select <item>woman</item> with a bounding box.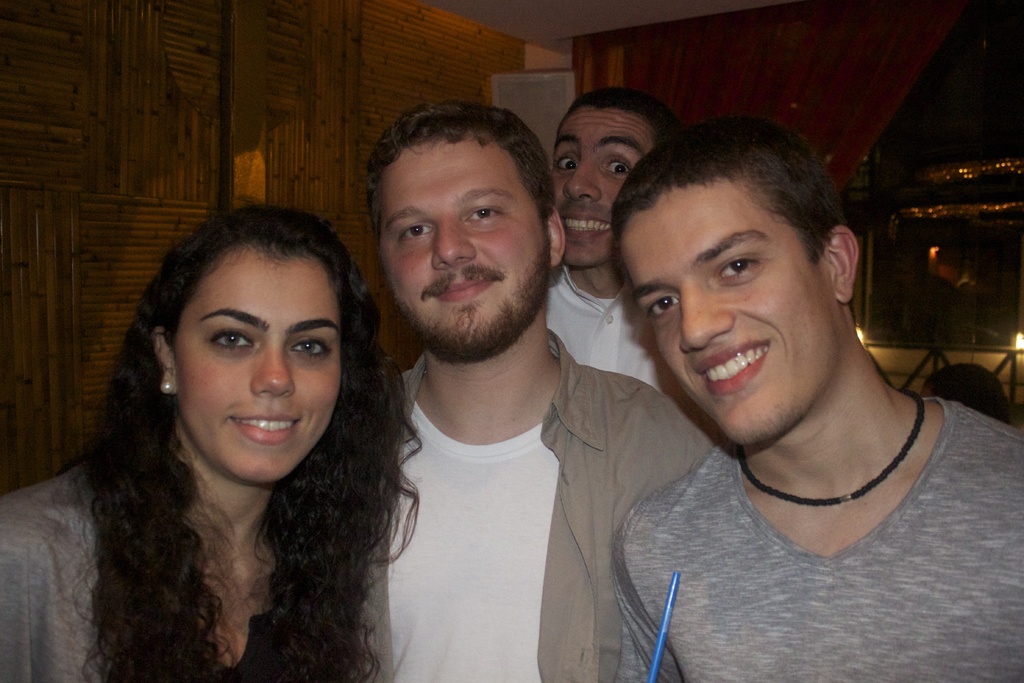
x1=29, y1=177, x2=445, y2=682.
